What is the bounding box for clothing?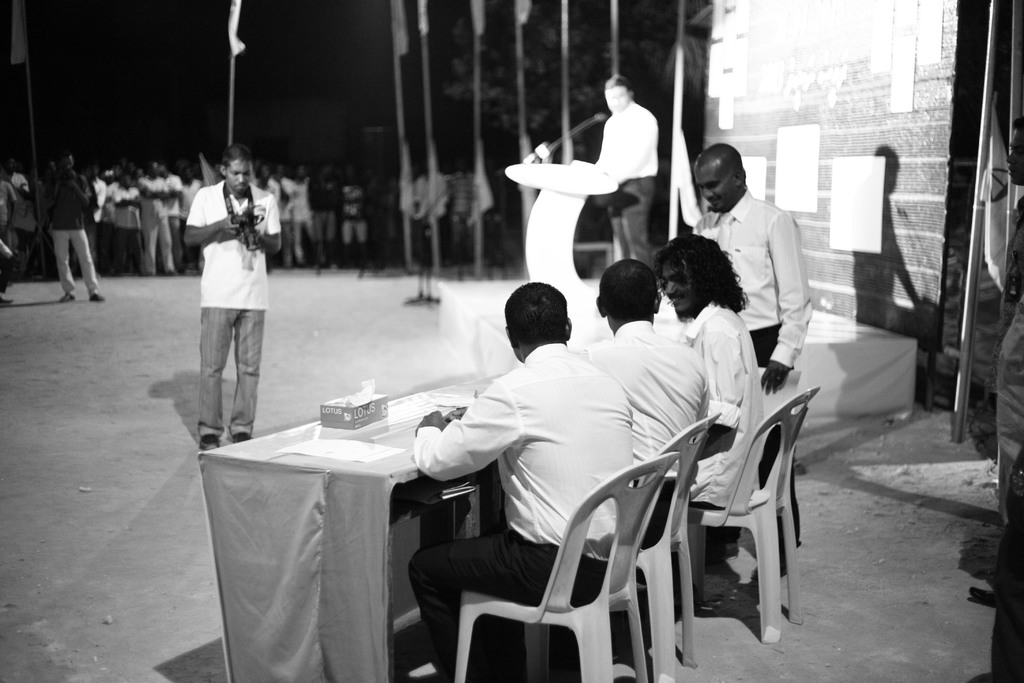
(145, 175, 173, 267).
